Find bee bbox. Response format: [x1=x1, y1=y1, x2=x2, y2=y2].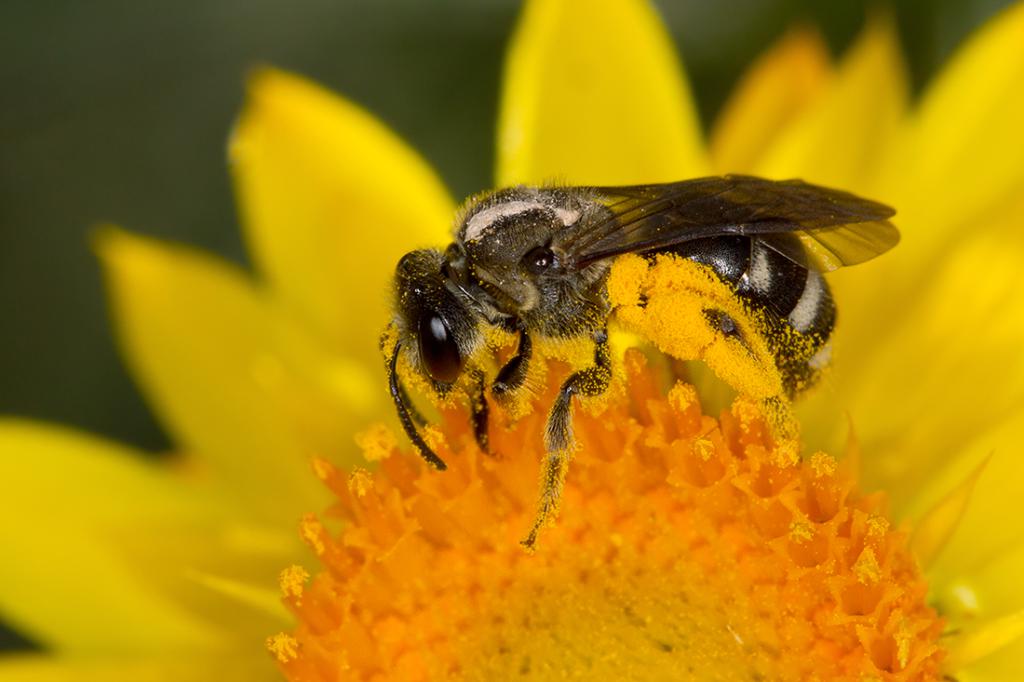
[x1=375, y1=144, x2=877, y2=564].
